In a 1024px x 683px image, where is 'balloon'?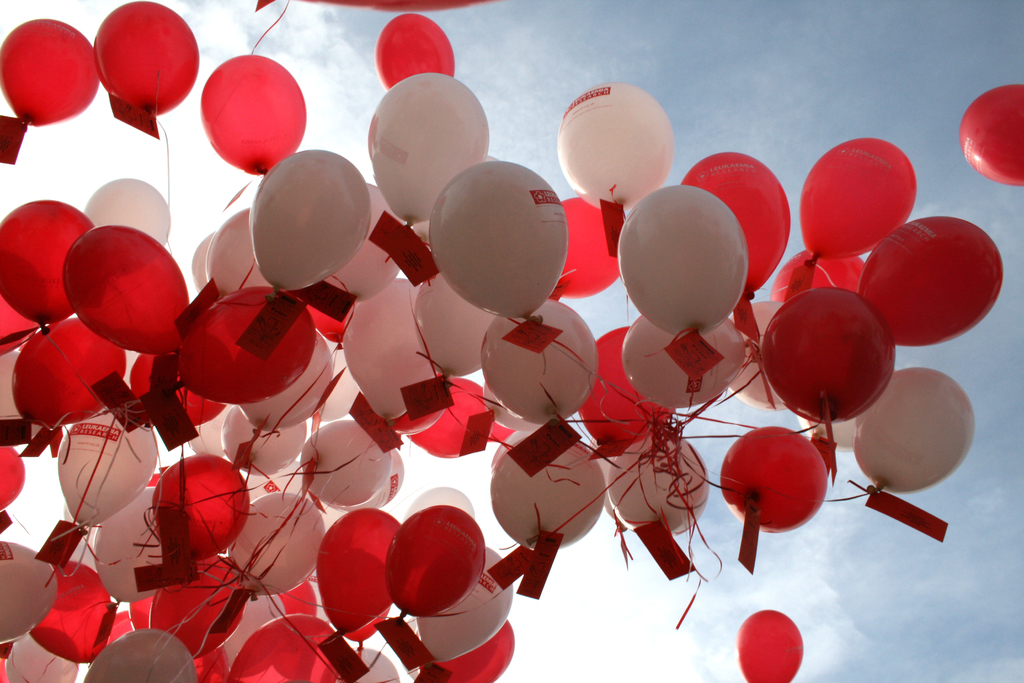
[x1=620, y1=318, x2=751, y2=409].
